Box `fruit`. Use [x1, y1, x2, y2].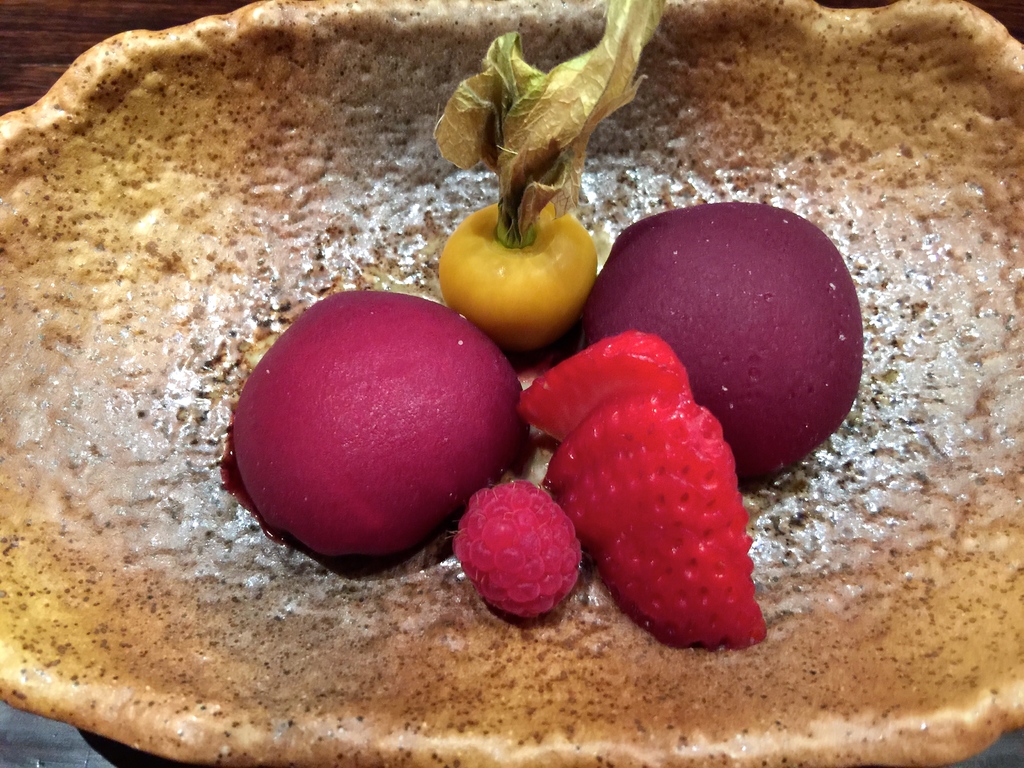
[556, 388, 773, 651].
